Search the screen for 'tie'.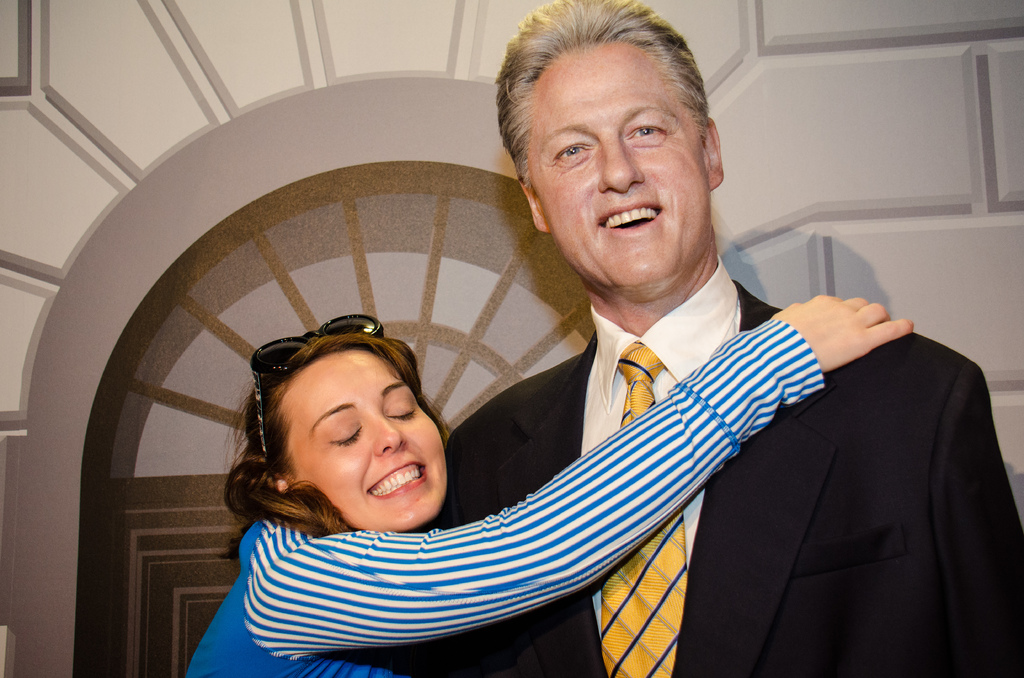
Found at (x1=601, y1=337, x2=693, y2=677).
